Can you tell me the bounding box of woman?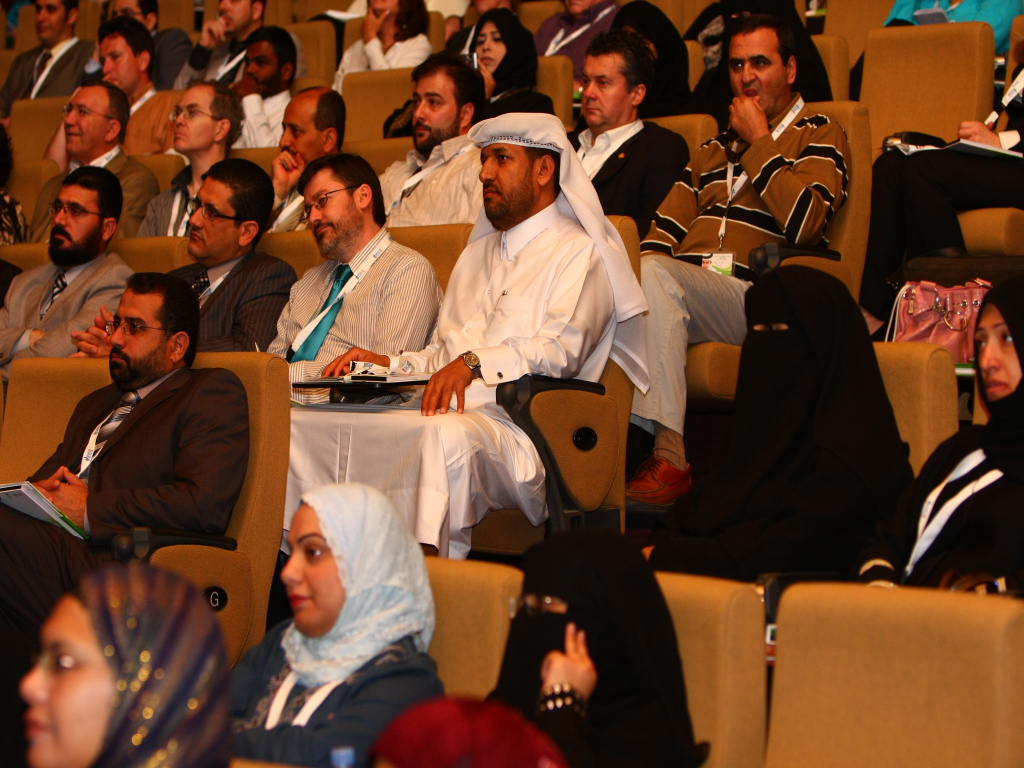
[859,275,1023,604].
